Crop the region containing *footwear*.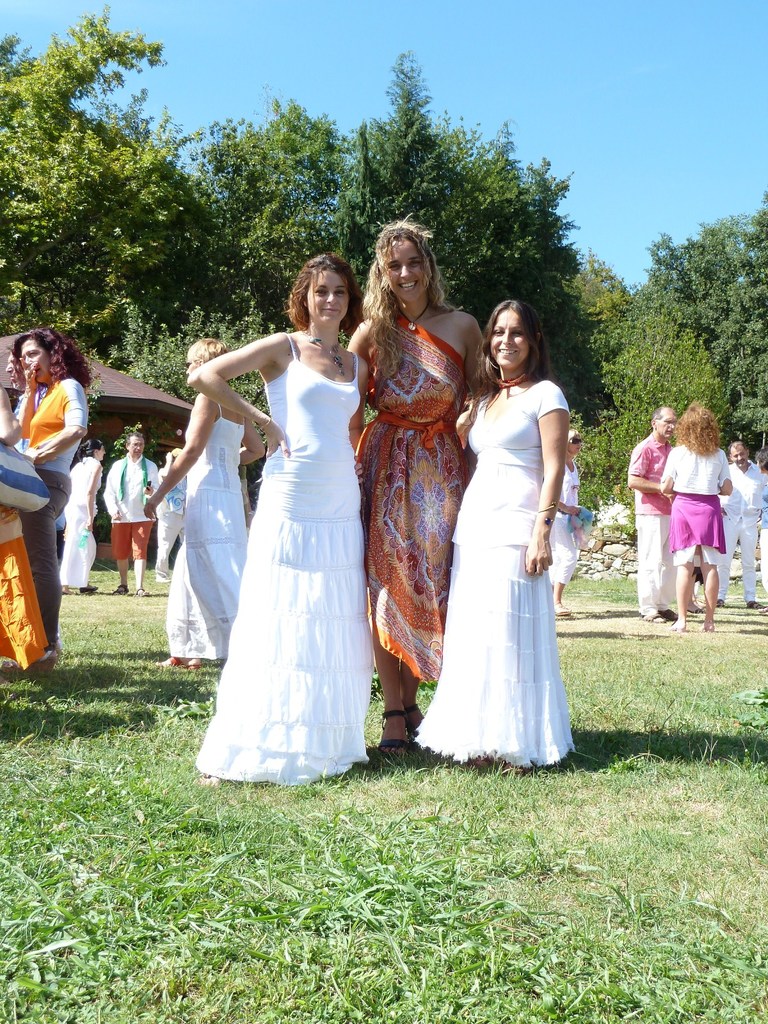
Crop region: [left=63, top=586, right=77, bottom=594].
